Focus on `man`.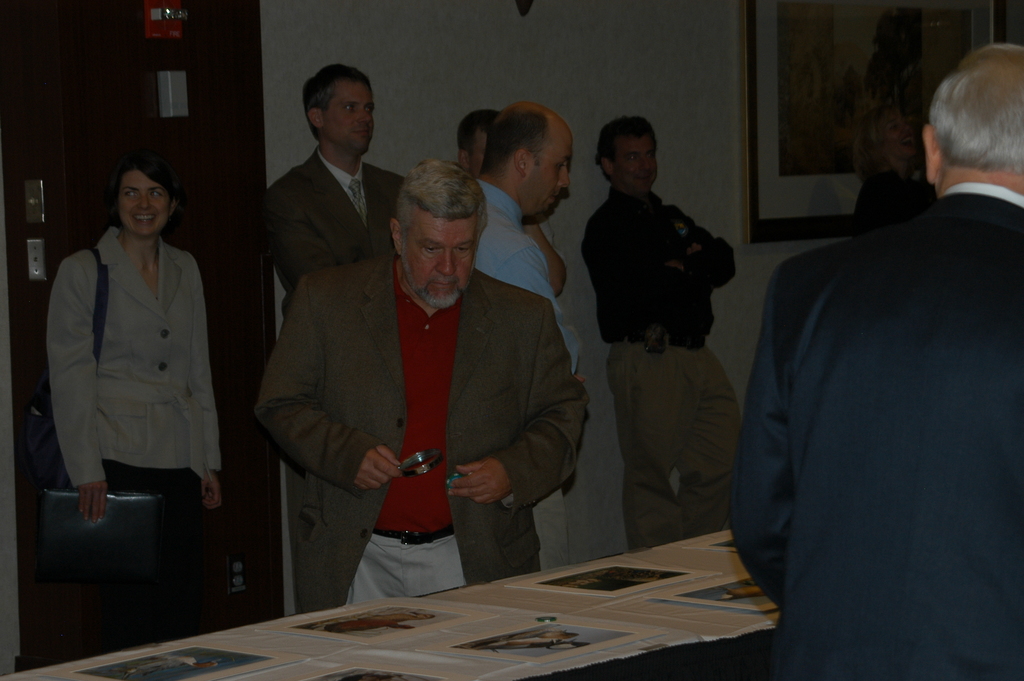
Focused at [left=260, top=131, right=596, bottom=611].
